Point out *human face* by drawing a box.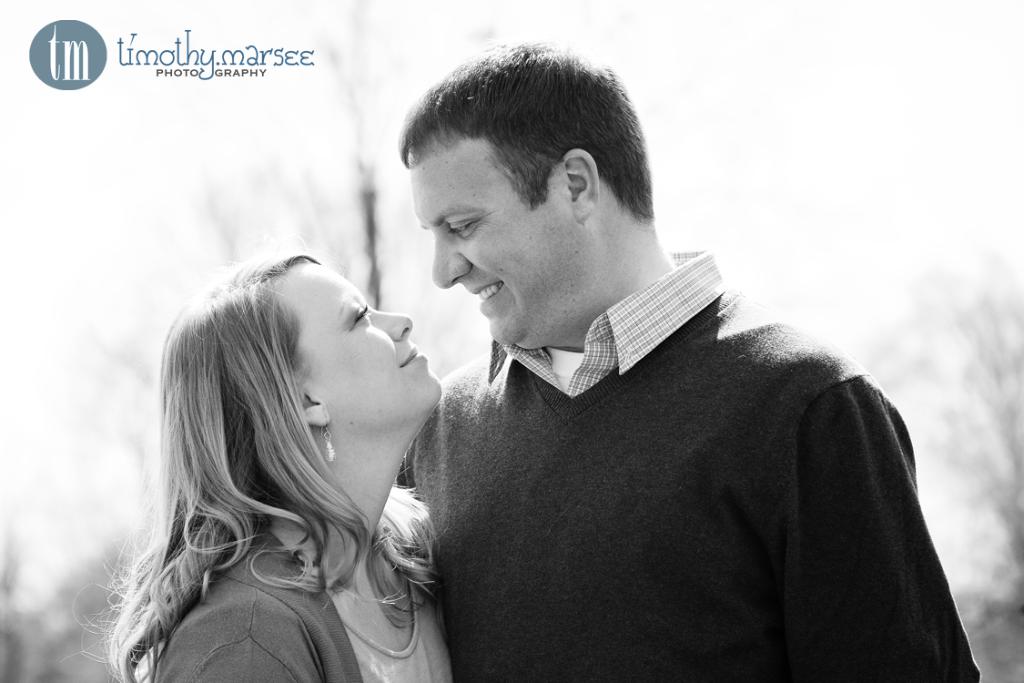
region(279, 263, 441, 432).
